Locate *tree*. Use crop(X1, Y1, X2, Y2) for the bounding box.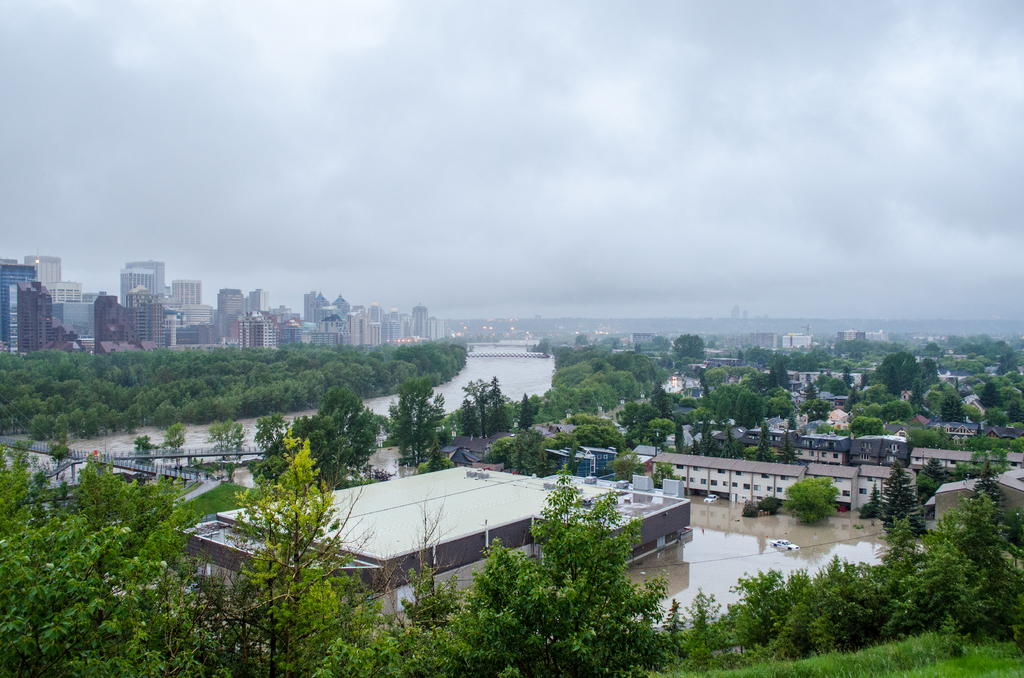
crop(253, 412, 292, 461).
